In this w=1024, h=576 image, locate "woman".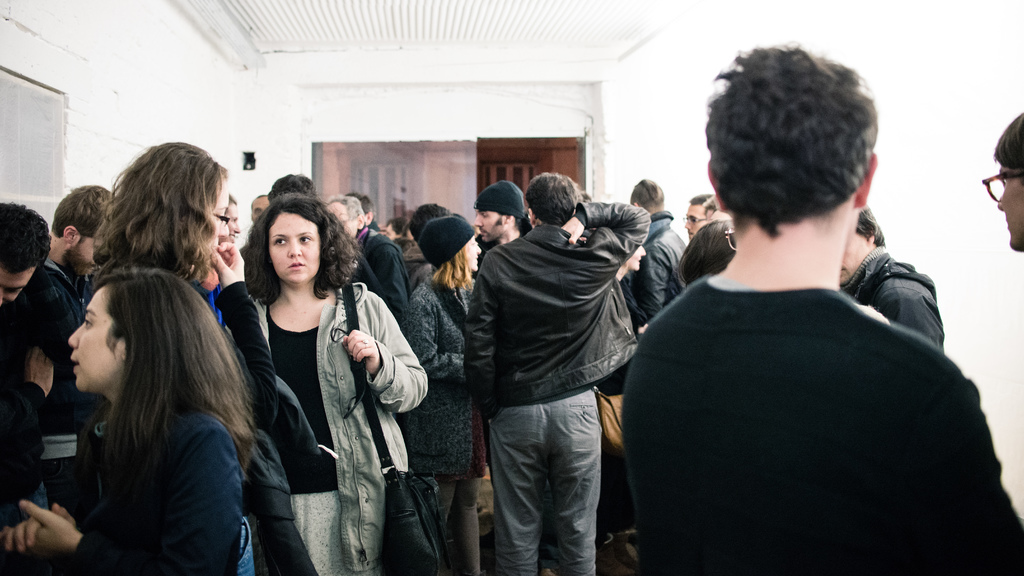
Bounding box: (x1=598, y1=227, x2=678, y2=575).
